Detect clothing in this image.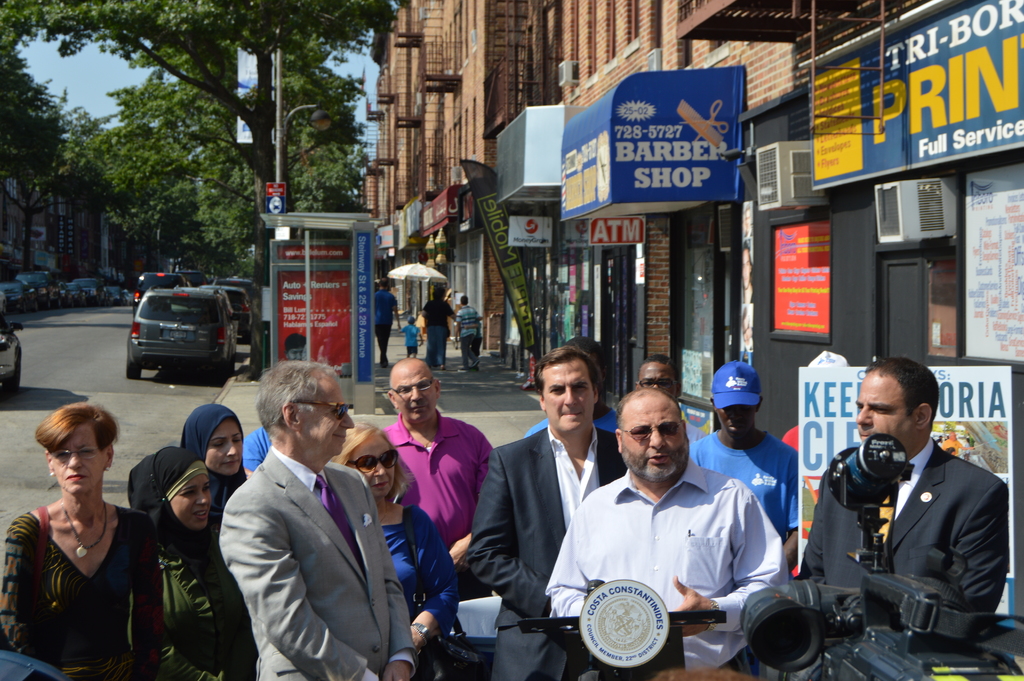
Detection: [x1=374, y1=289, x2=395, y2=370].
